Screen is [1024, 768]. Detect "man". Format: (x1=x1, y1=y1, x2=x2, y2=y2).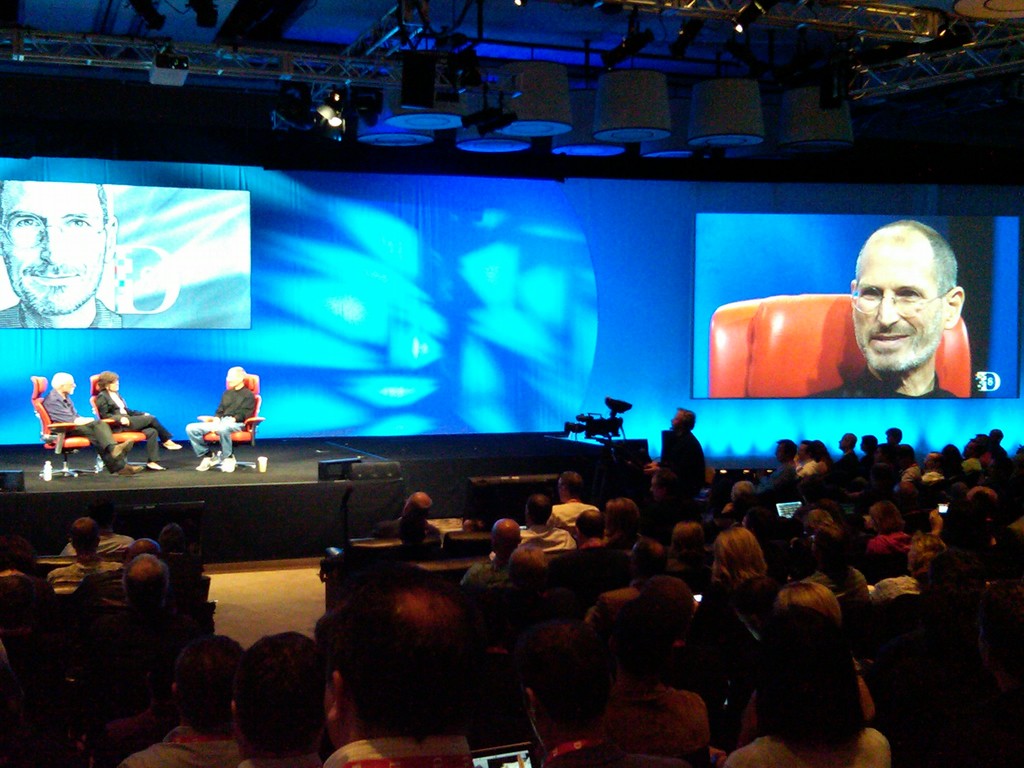
(x1=823, y1=225, x2=989, y2=417).
